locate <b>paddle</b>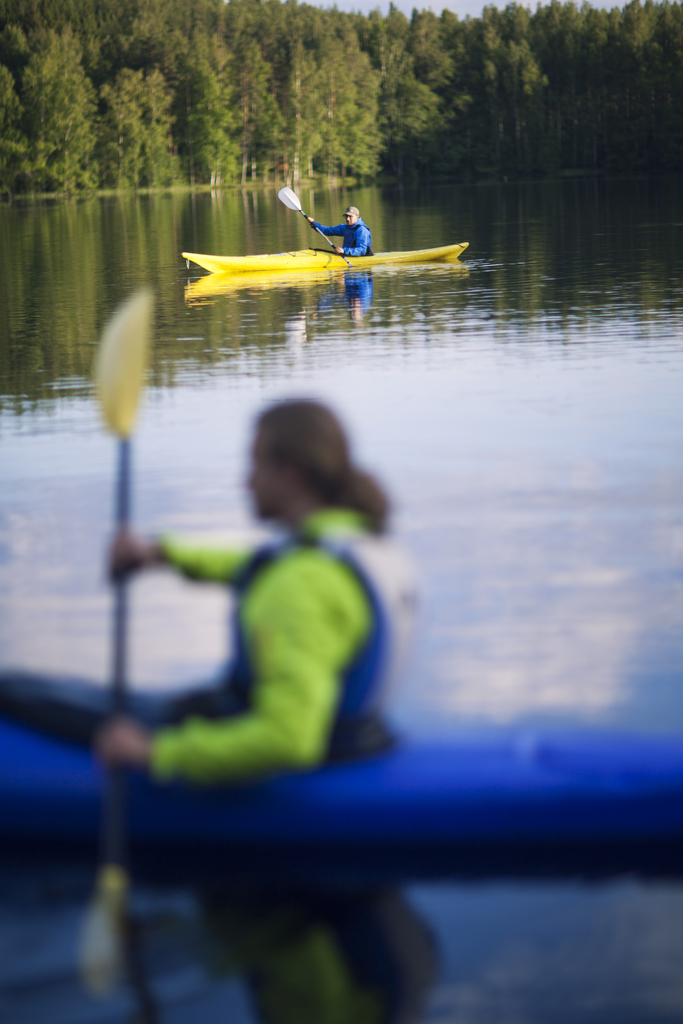
[x1=89, y1=283, x2=154, y2=1002]
